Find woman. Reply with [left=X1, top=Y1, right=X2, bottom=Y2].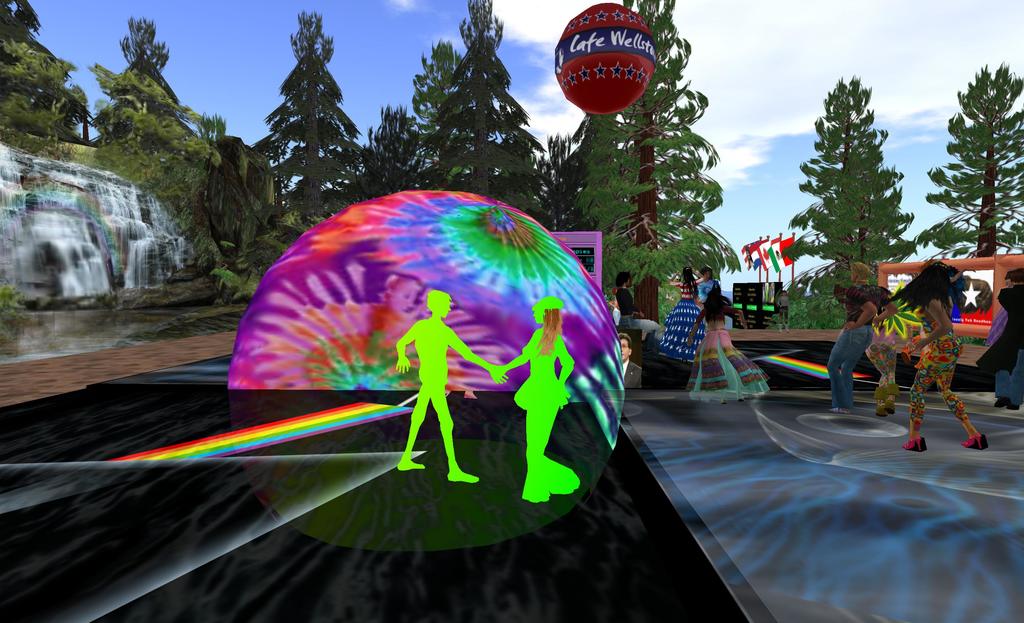
[left=489, top=296, right=579, bottom=500].
